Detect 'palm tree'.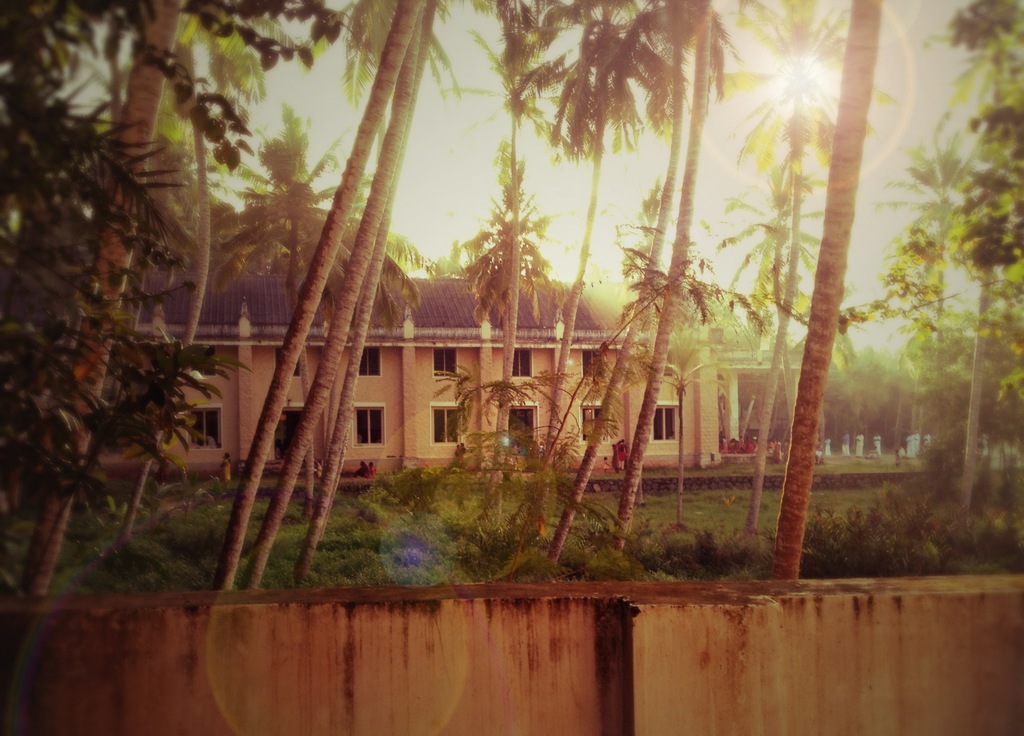
Detected at Rect(221, 157, 349, 497).
